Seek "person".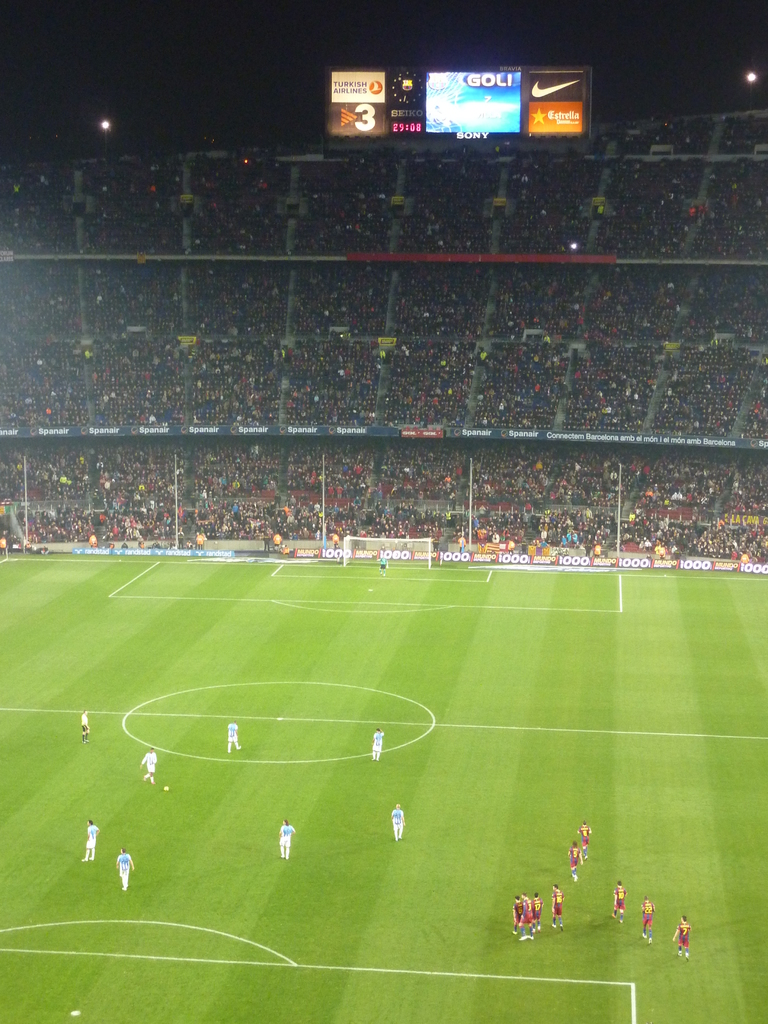
(x1=518, y1=893, x2=534, y2=939).
